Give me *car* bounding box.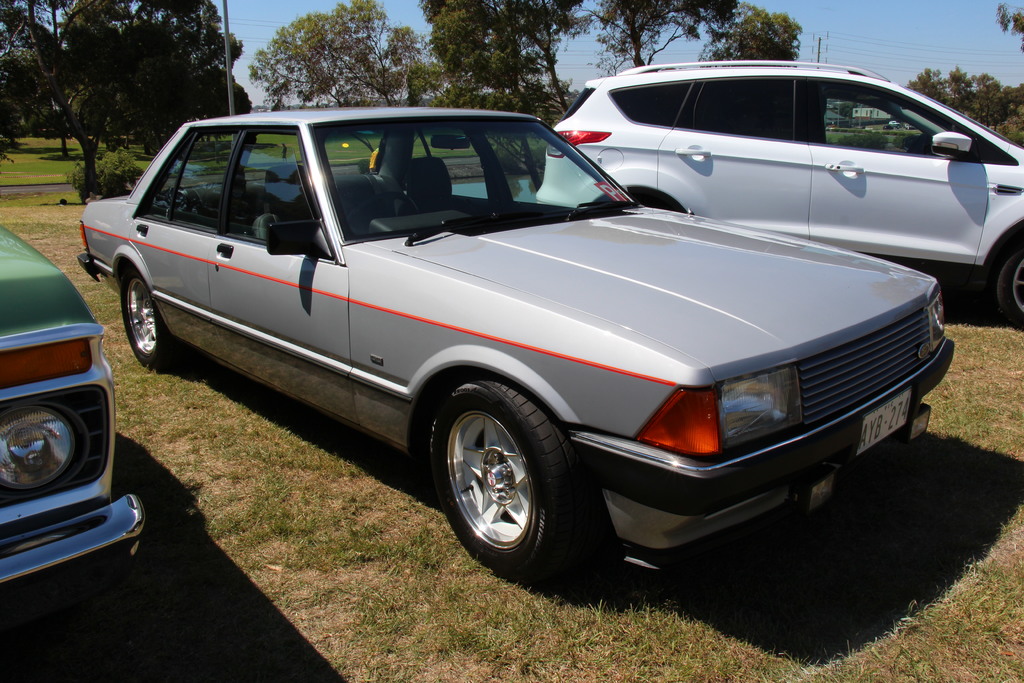
79:110:953:571.
